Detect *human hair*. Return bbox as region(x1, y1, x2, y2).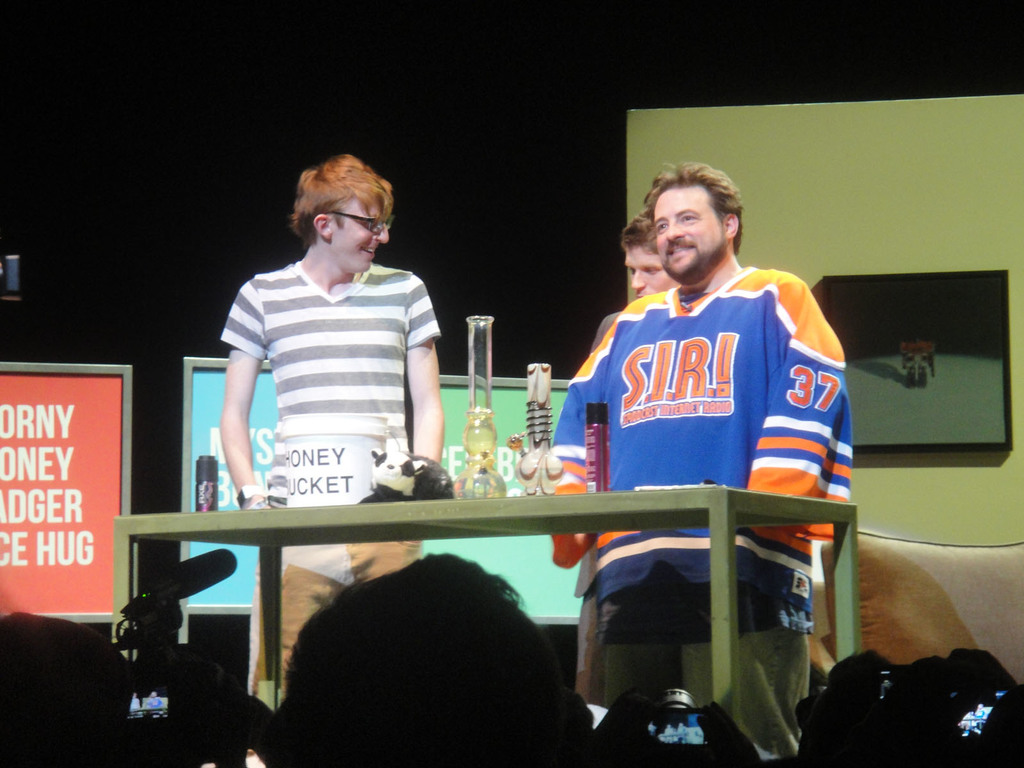
region(264, 569, 586, 764).
